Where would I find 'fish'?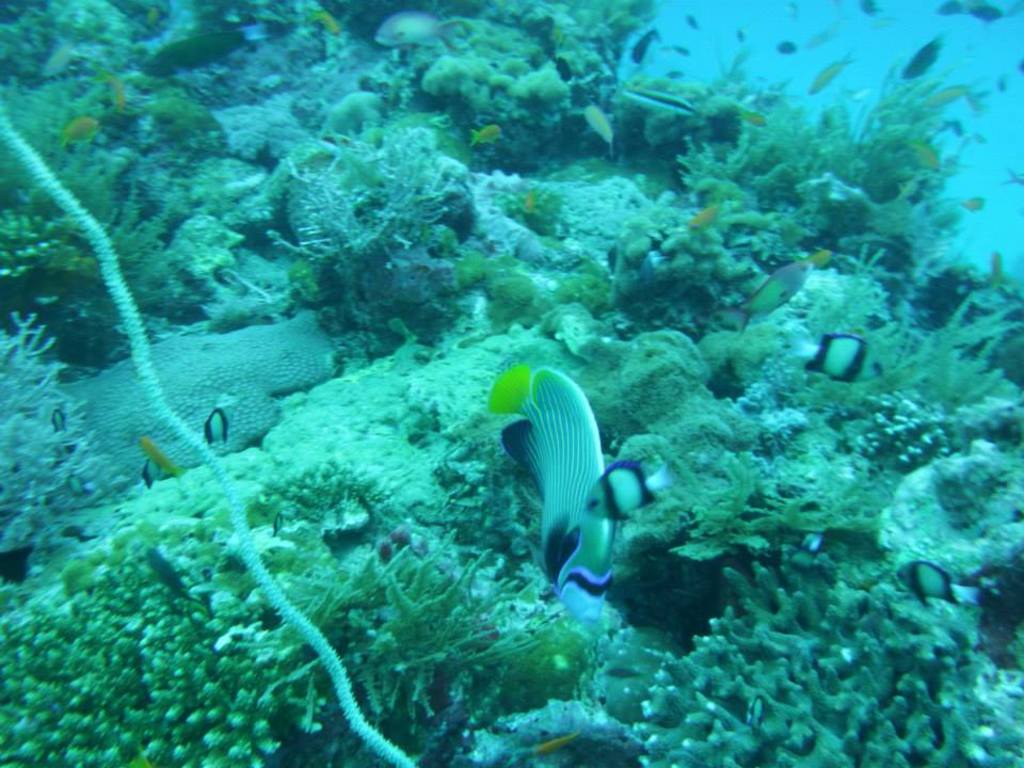
At [667,70,687,79].
